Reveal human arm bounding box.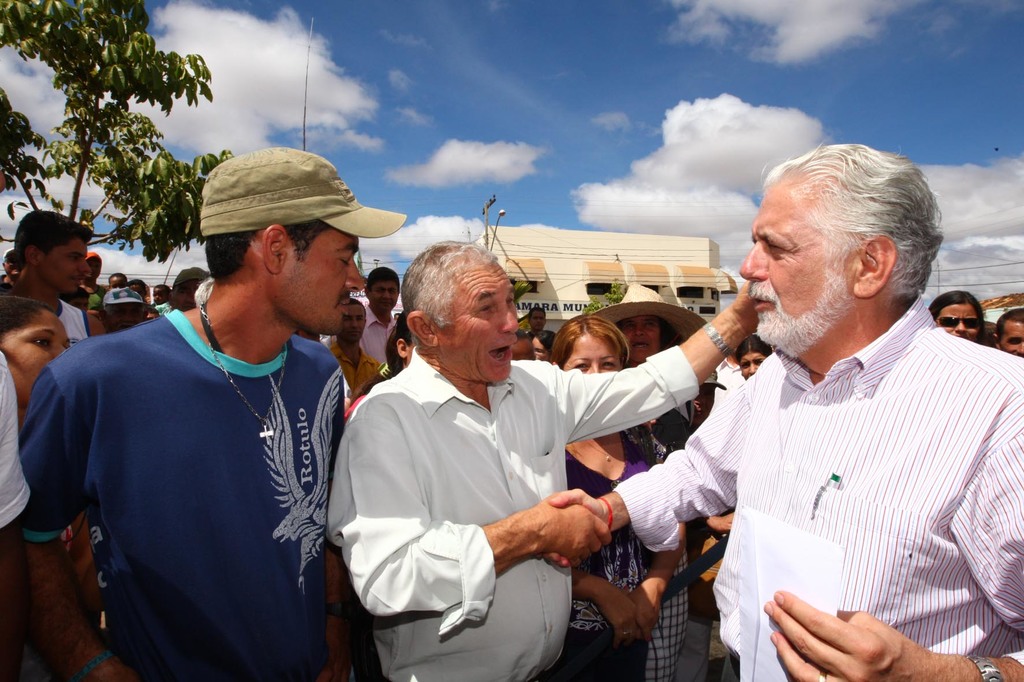
Revealed: (x1=755, y1=375, x2=1023, y2=681).
